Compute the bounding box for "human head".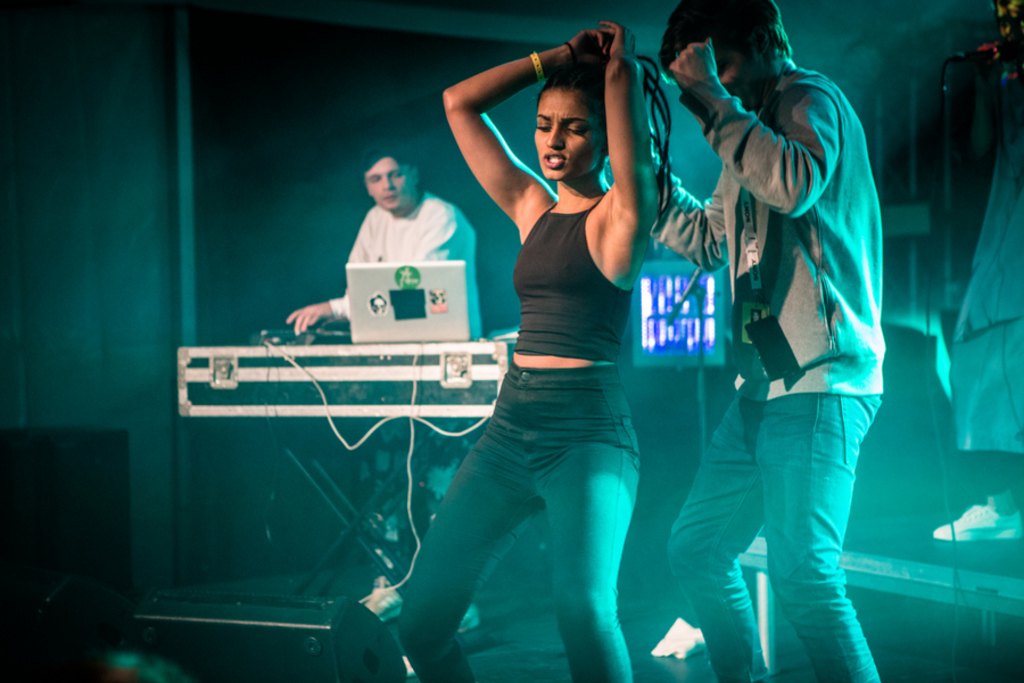
(360,148,421,208).
